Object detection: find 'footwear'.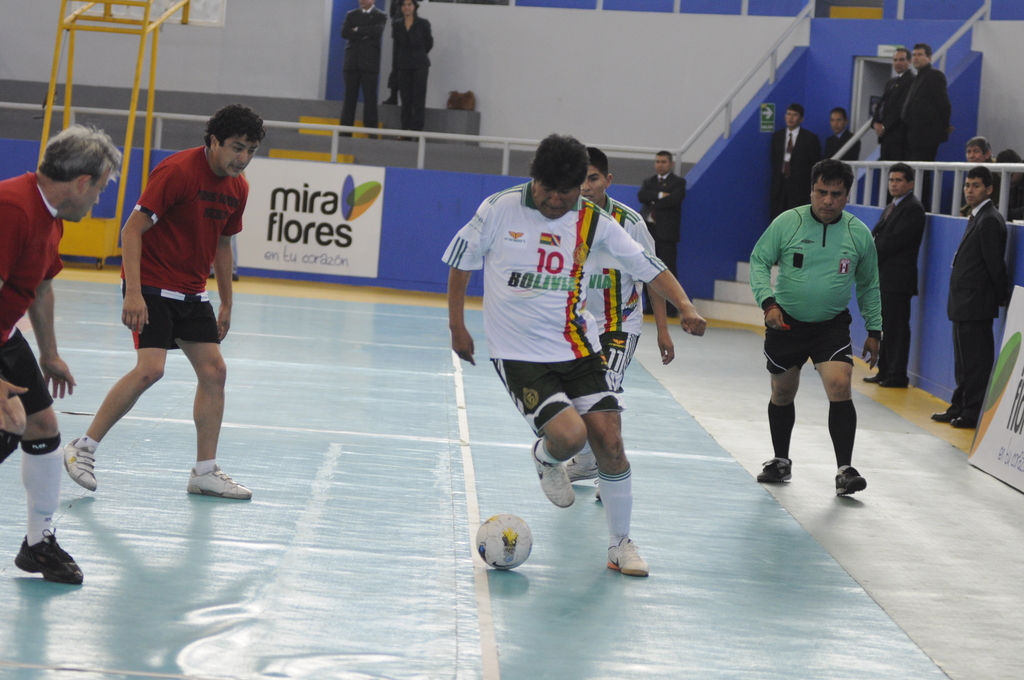
{"x1": 557, "y1": 449, "x2": 604, "y2": 483}.
